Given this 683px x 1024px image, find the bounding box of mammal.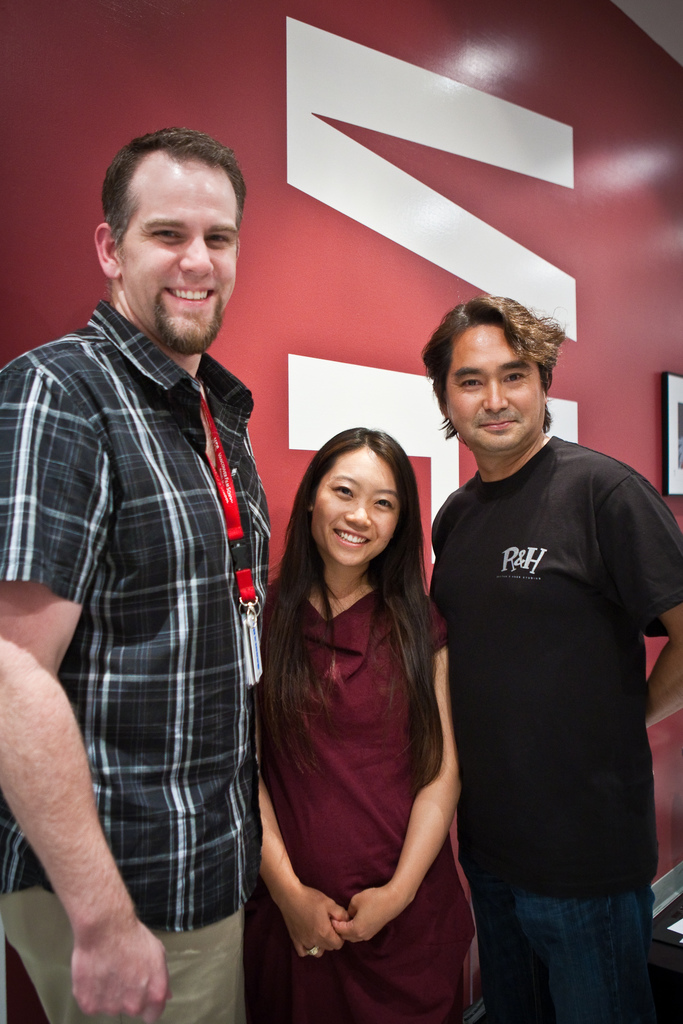
[420,300,682,1023].
